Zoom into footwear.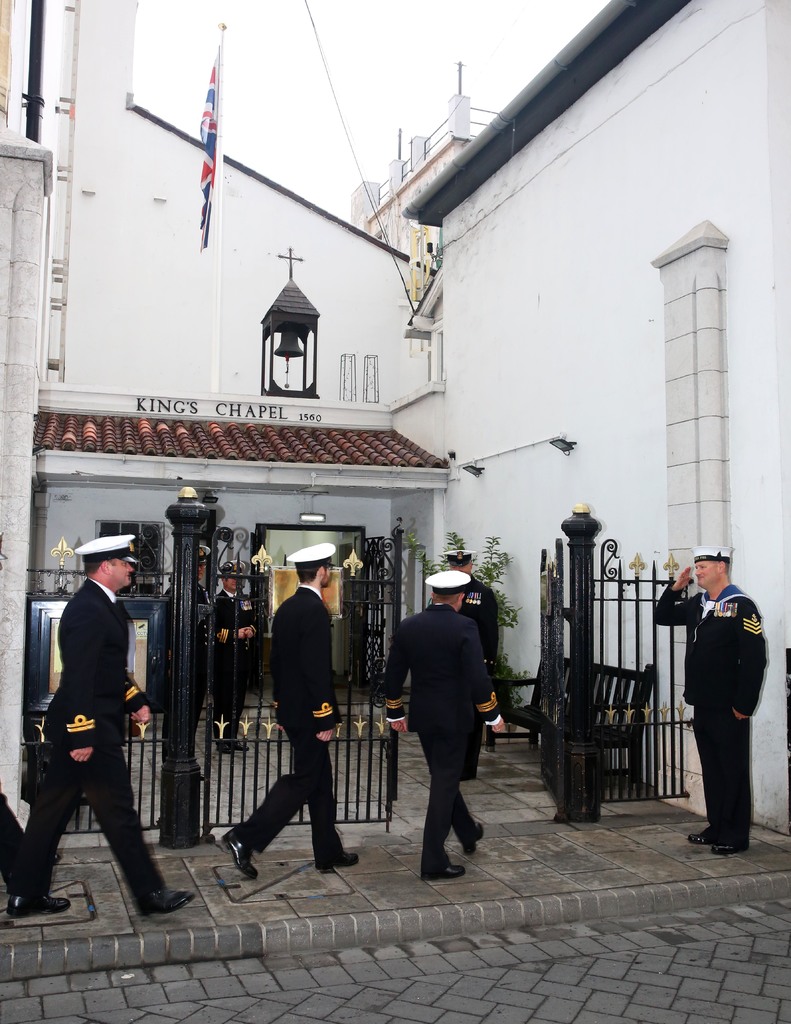
Zoom target: [left=8, top=897, right=70, bottom=918].
